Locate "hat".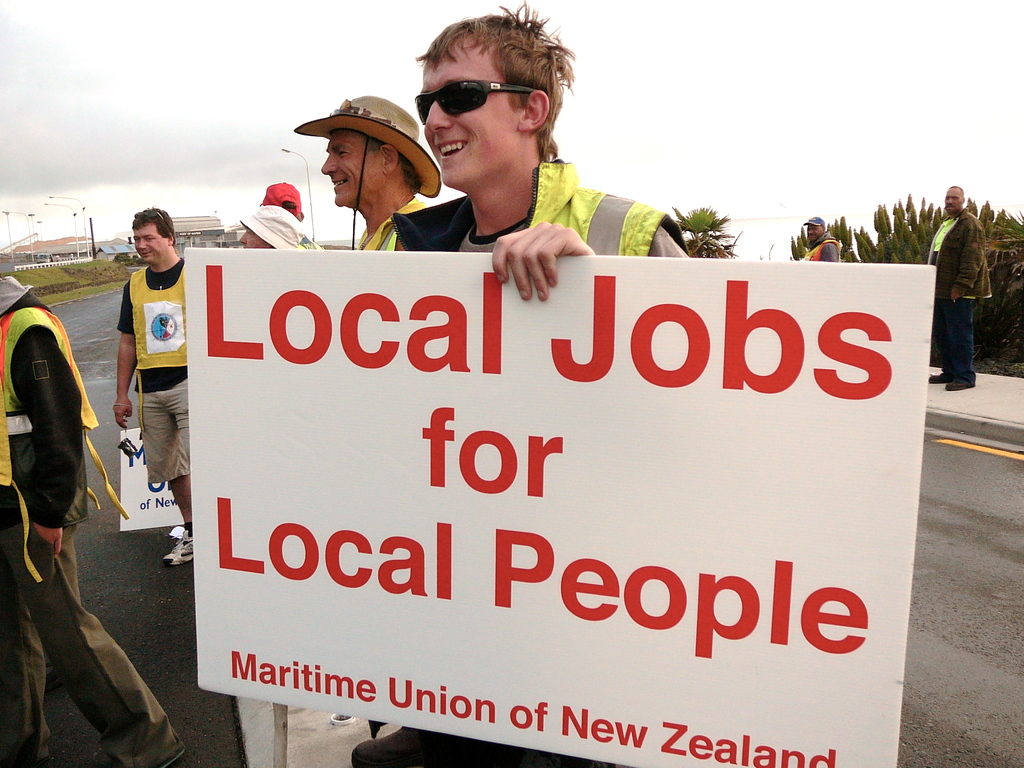
Bounding box: (0,276,30,320).
